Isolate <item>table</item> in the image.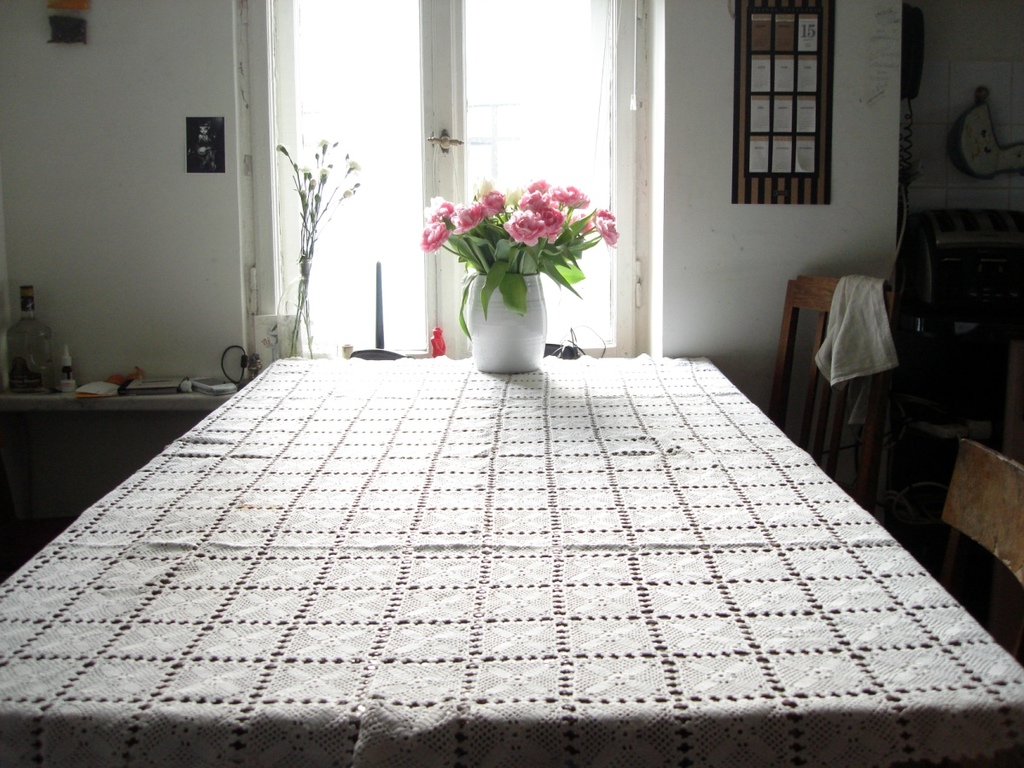
Isolated region: {"left": 0, "top": 294, "right": 1018, "bottom": 742}.
